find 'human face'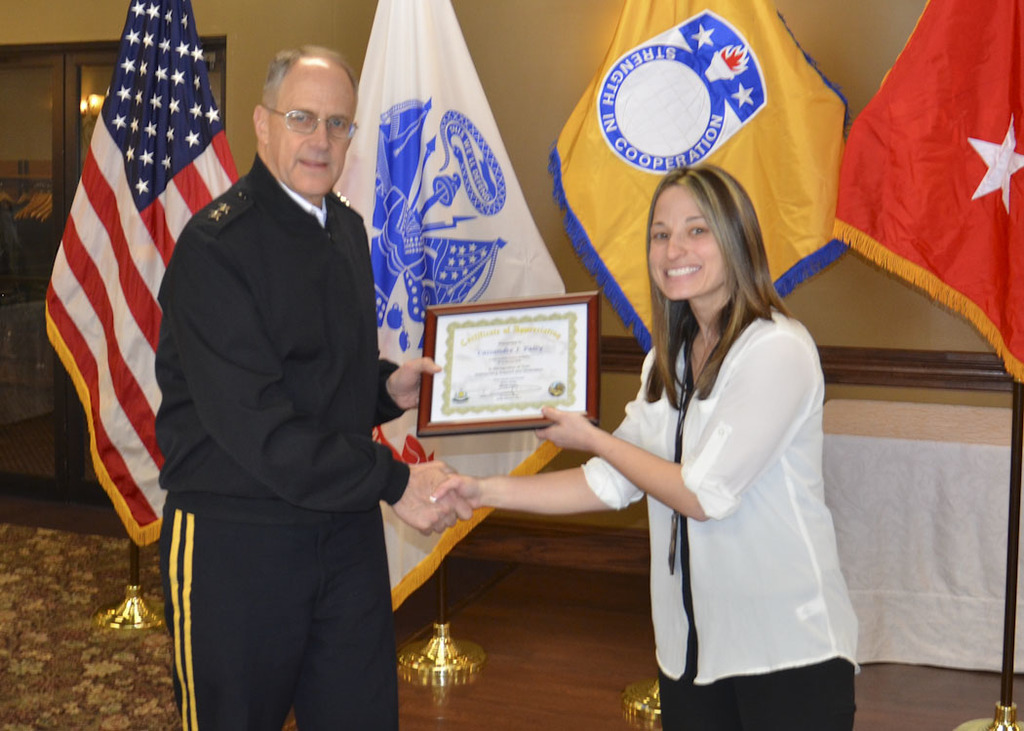
(x1=267, y1=86, x2=364, y2=196)
